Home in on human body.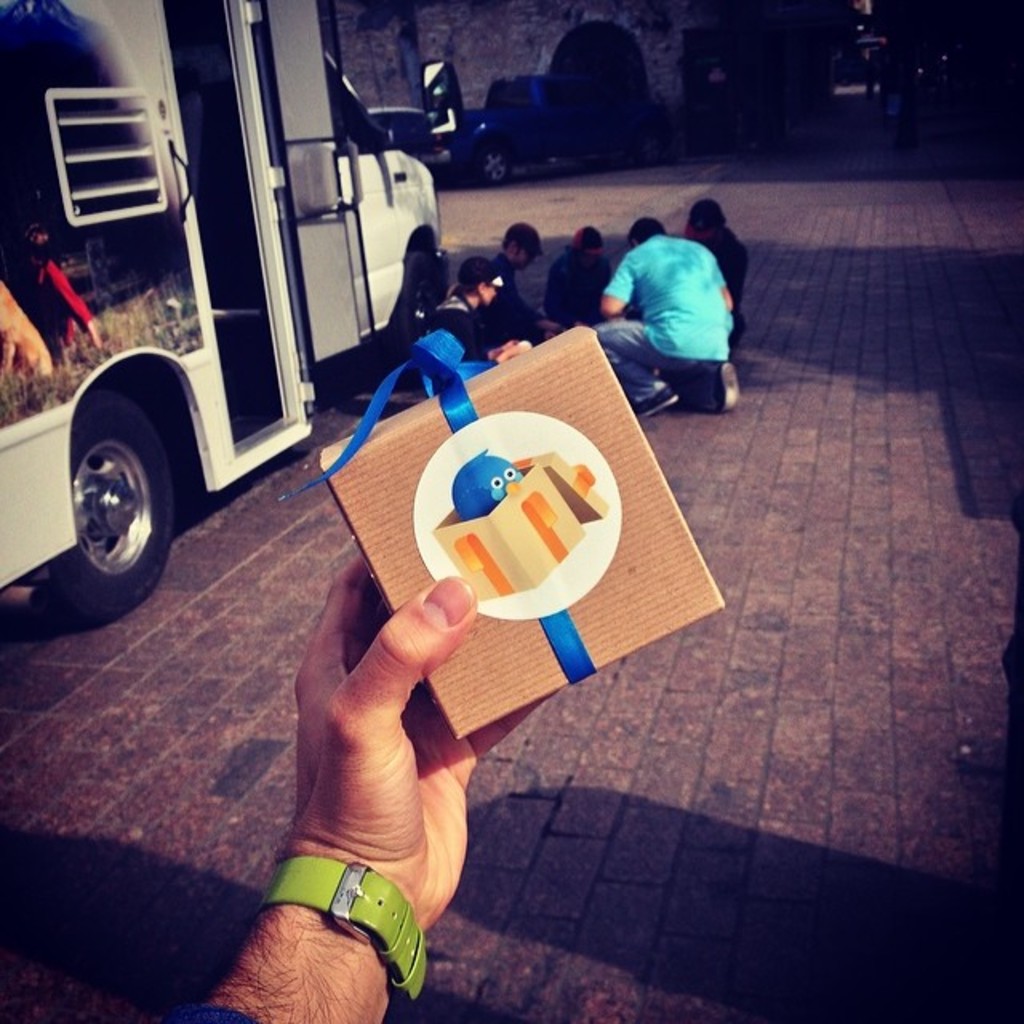
Homed in at 557, 258, 597, 325.
